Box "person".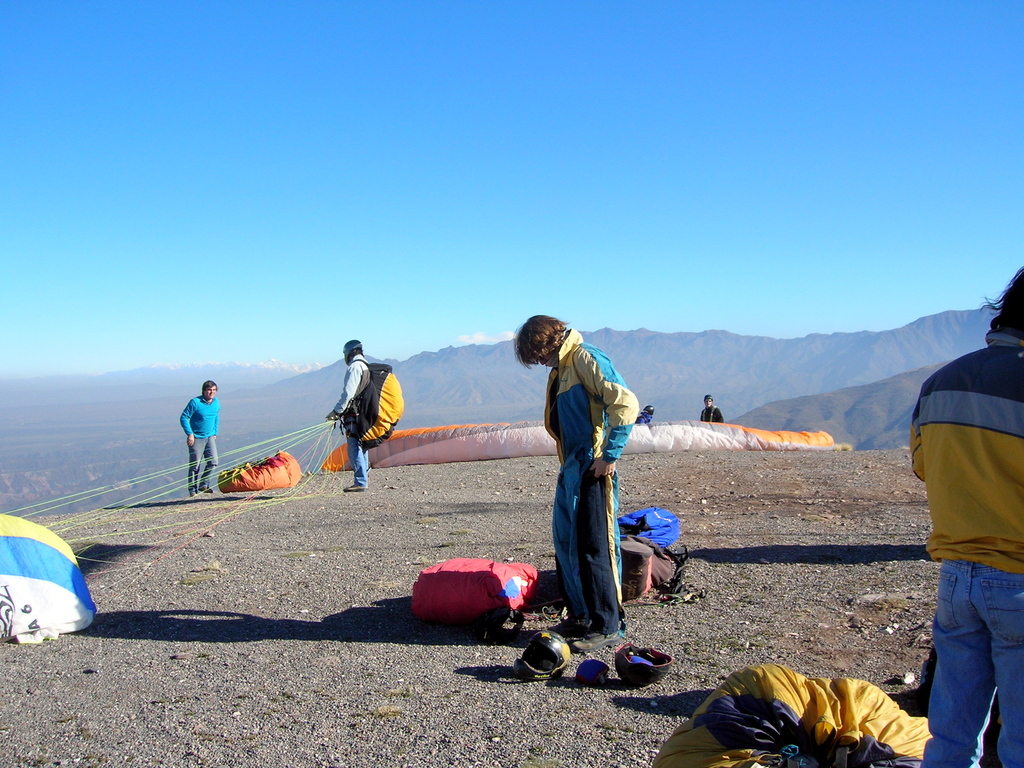
[left=325, top=339, right=376, bottom=493].
